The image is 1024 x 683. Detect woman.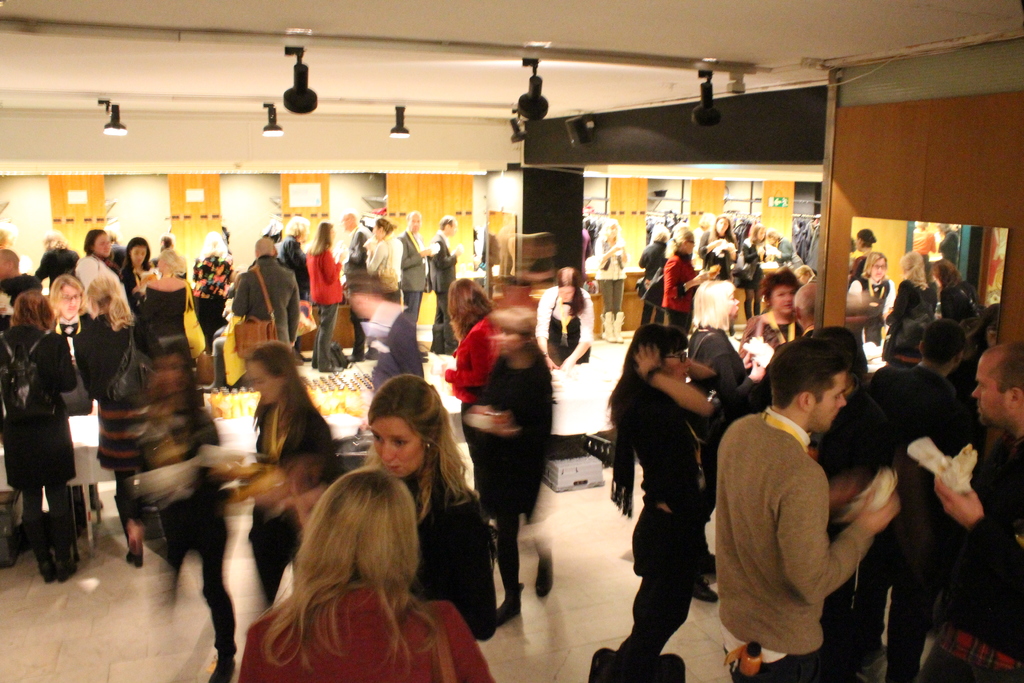
Detection: select_region(45, 276, 96, 338).
